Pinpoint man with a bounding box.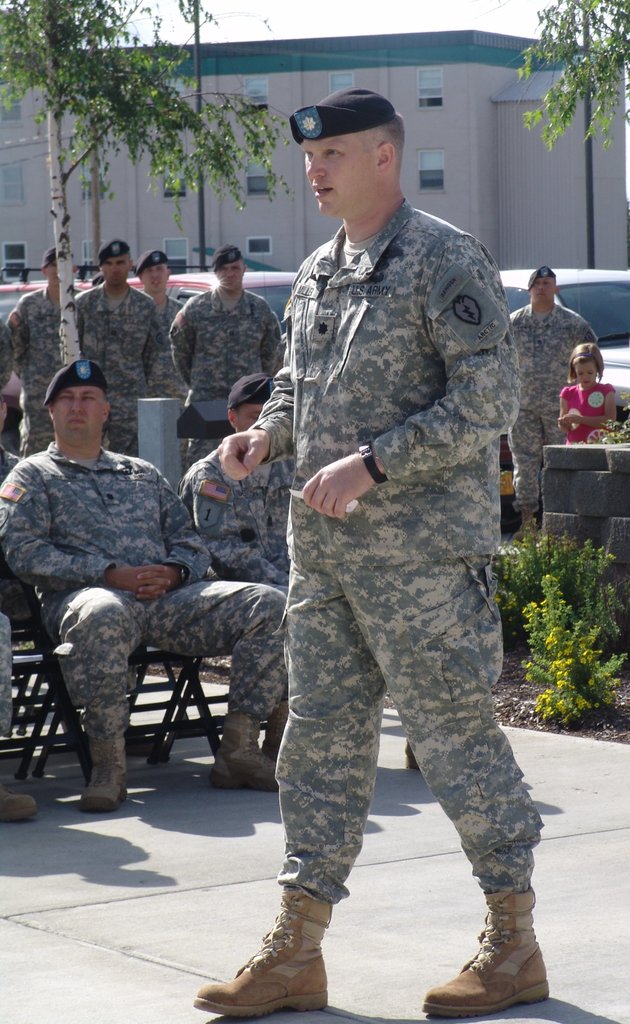
select_region(174, 90, 569, 1023).
